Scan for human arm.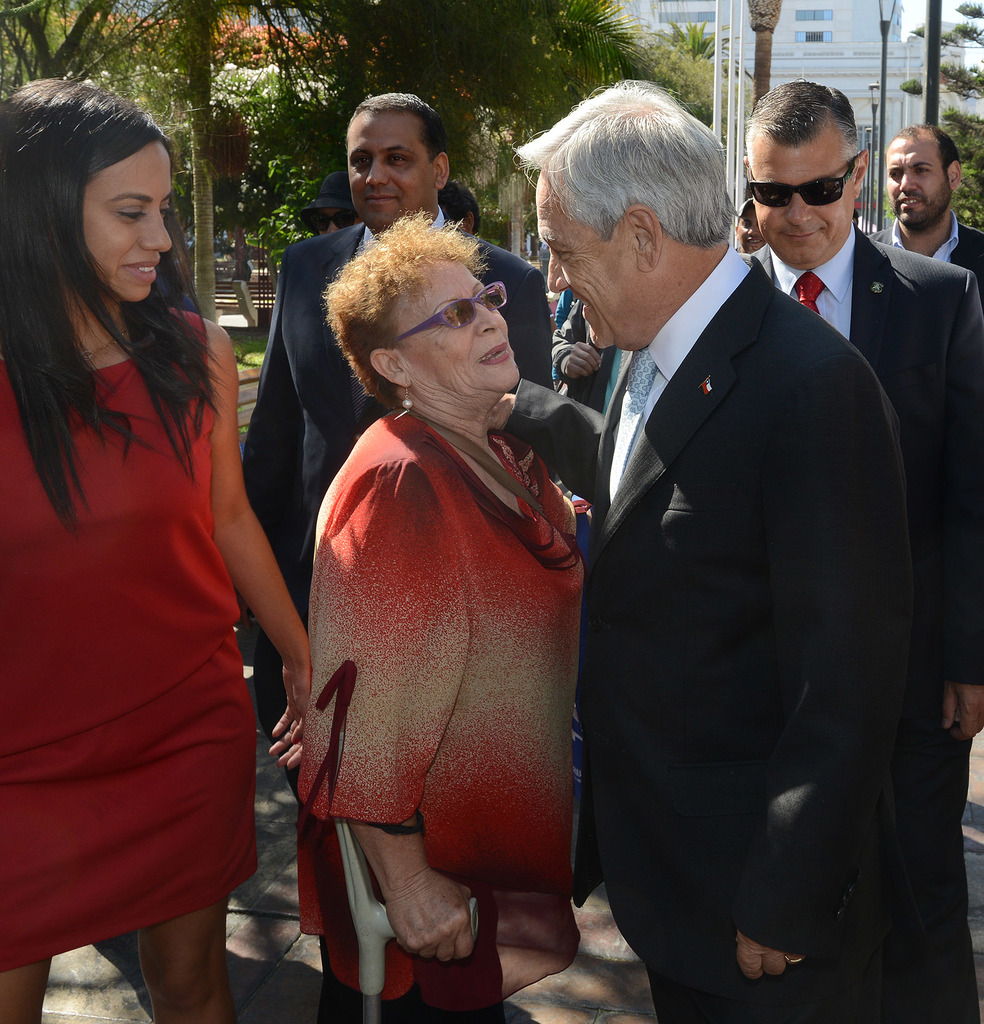
Scan result: left=203, top=316, right=318, bottom=774.
